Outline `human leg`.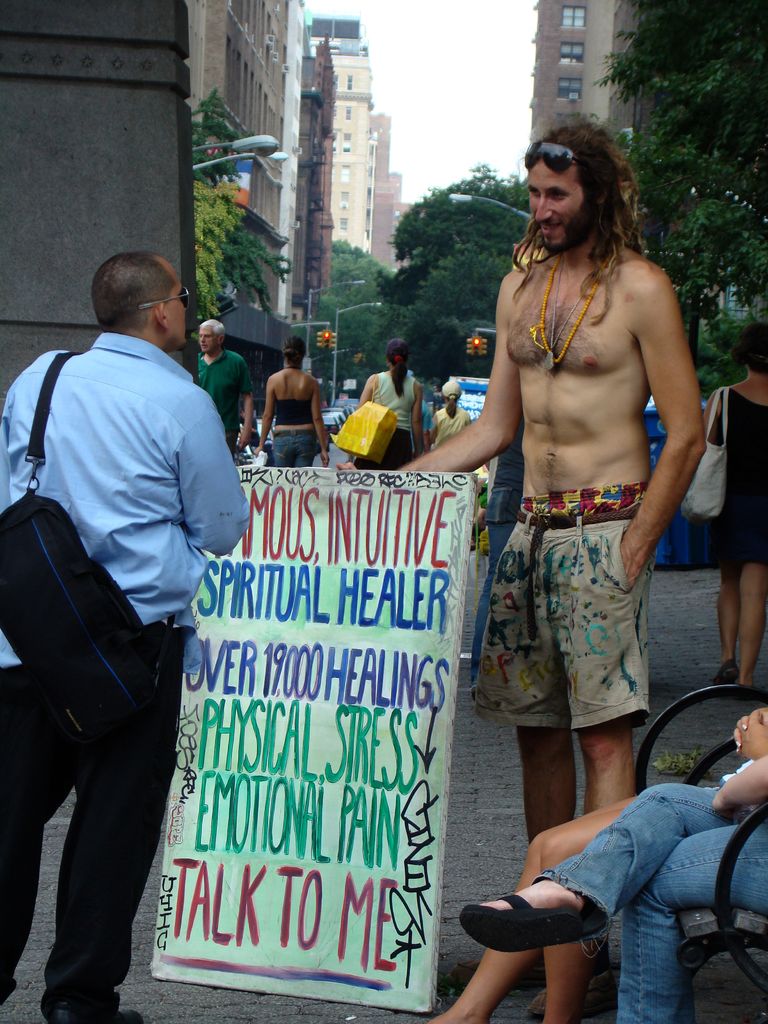
Outline: {"left": 455, "top": 784, "right": 746, "bottom": 956}.
